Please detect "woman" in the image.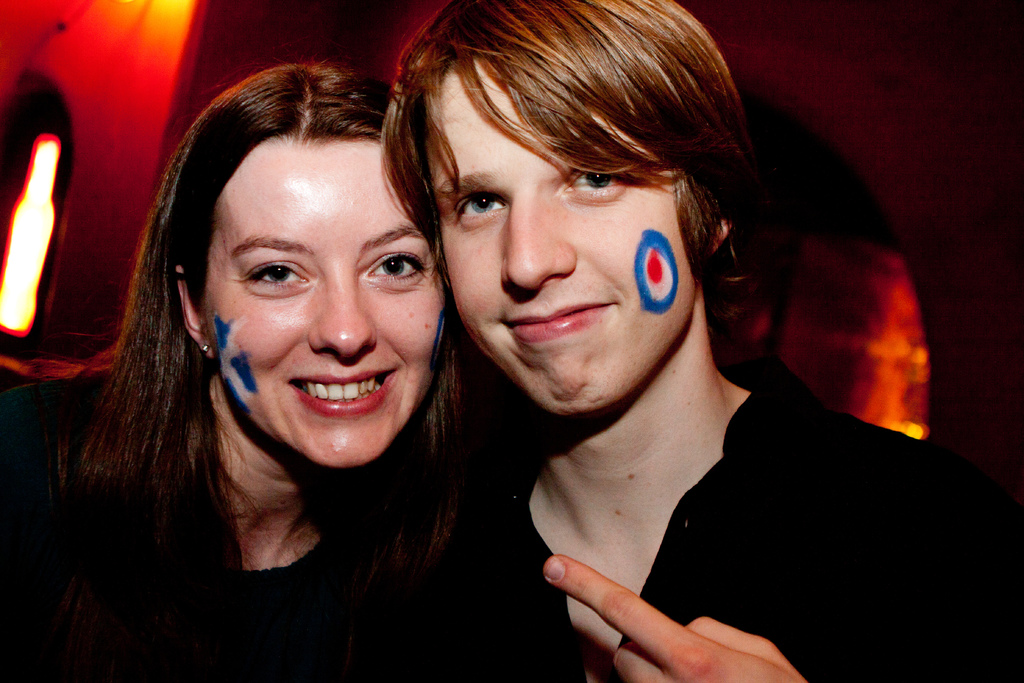
(x1=0, y1=54, x2=476, y2=682).
